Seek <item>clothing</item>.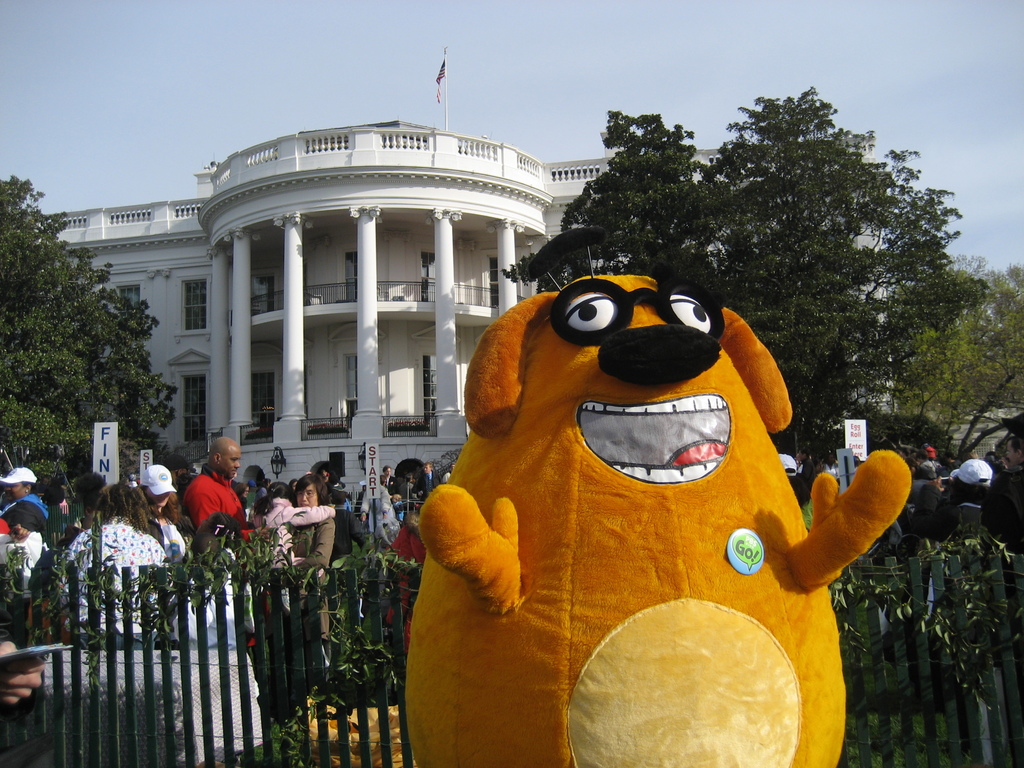
[412, 474, 435, 500].
